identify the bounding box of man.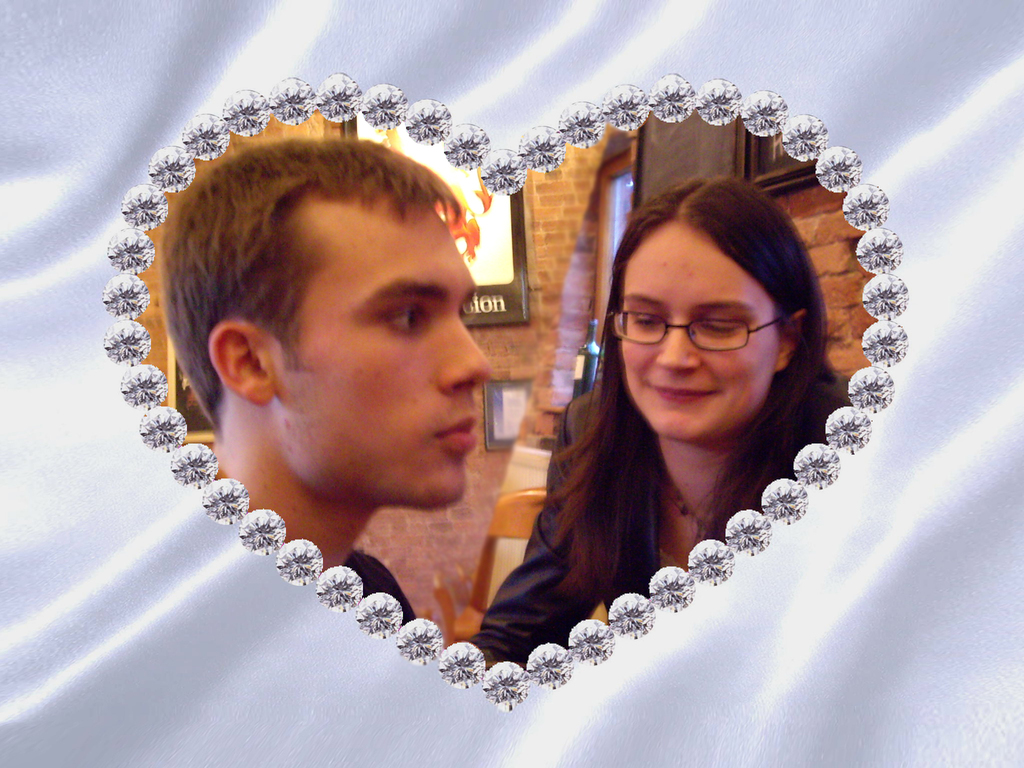
<region>90, 138, 579, 675</region>.
